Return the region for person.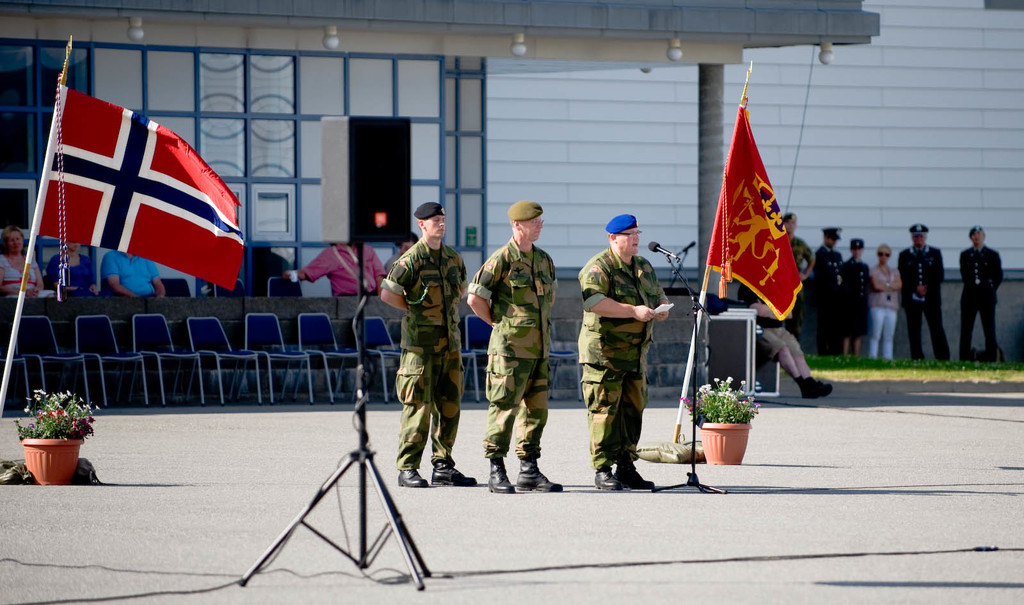
l=380, t=234, r=428, b=276.
